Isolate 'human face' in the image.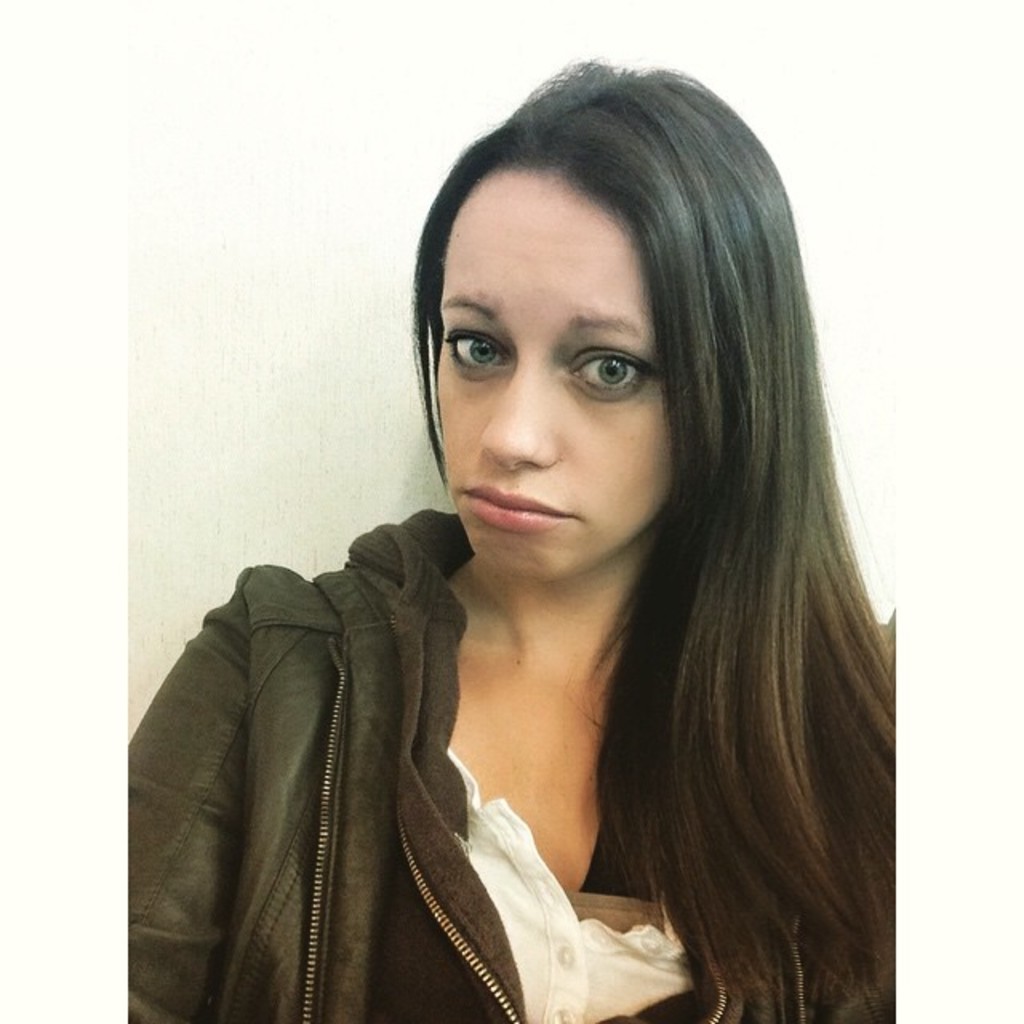
Isolated region: (435,158,669,576).
